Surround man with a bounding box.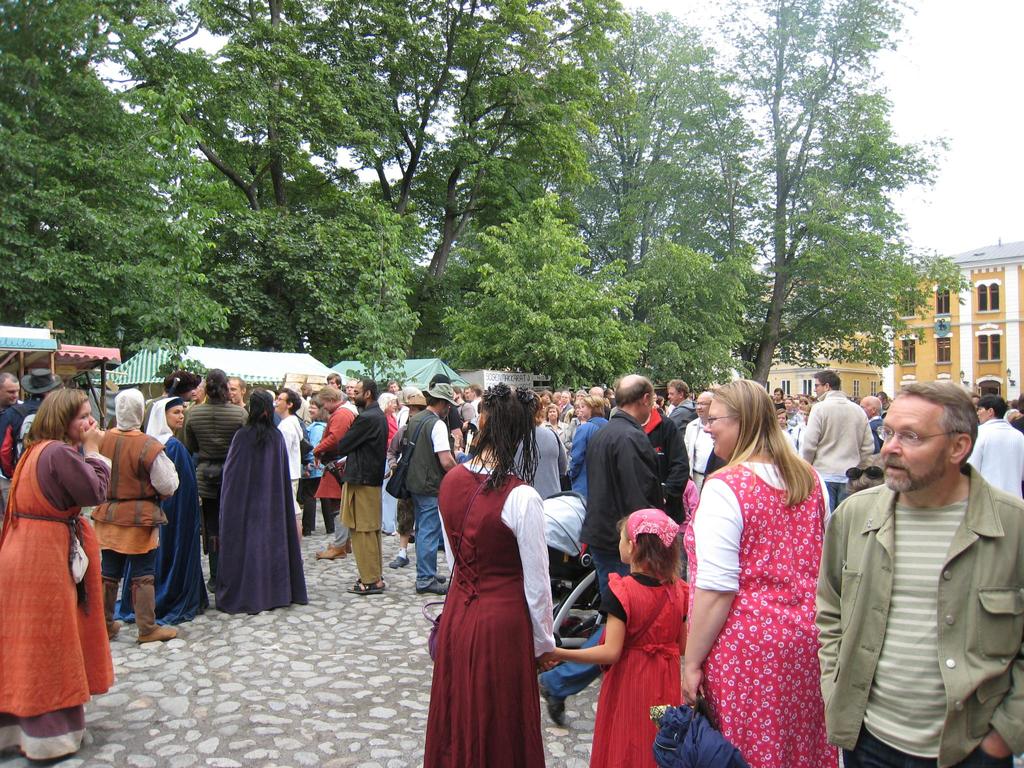
[186, 378, 211, 407].
